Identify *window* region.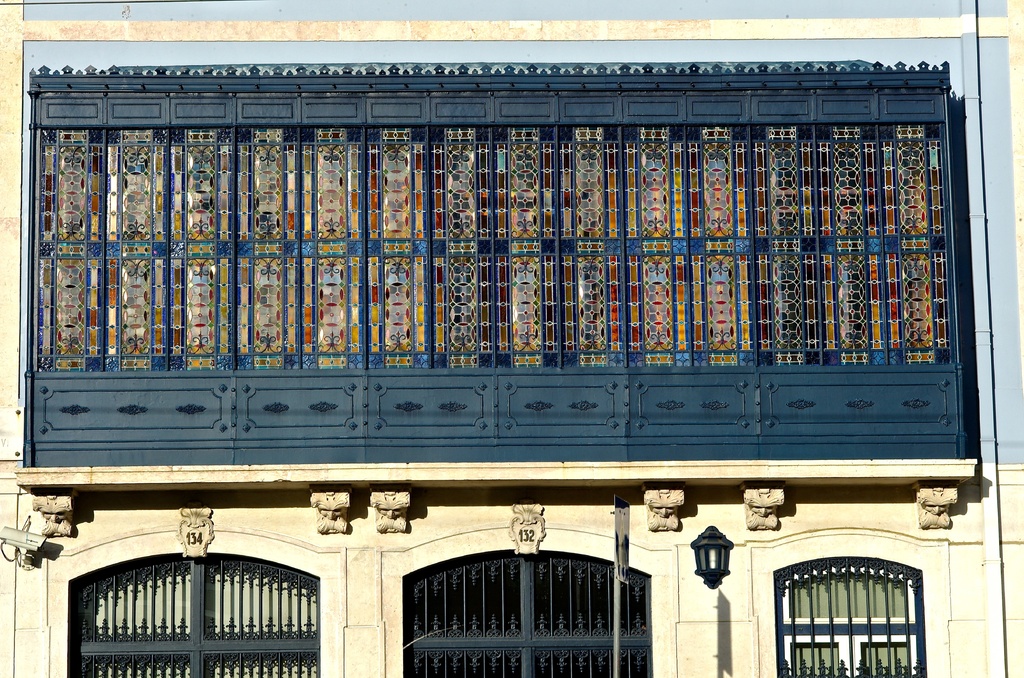
Region: l=382, t=500, r=677, b=677.
